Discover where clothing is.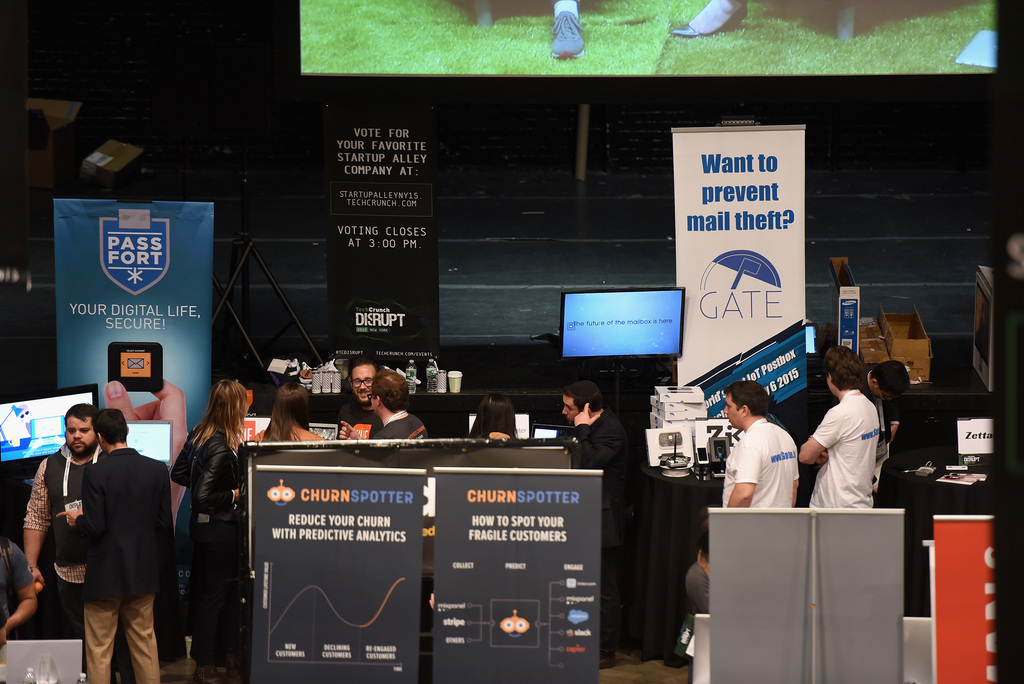
Discovered at bbox=[171, 421, 237, 664].
